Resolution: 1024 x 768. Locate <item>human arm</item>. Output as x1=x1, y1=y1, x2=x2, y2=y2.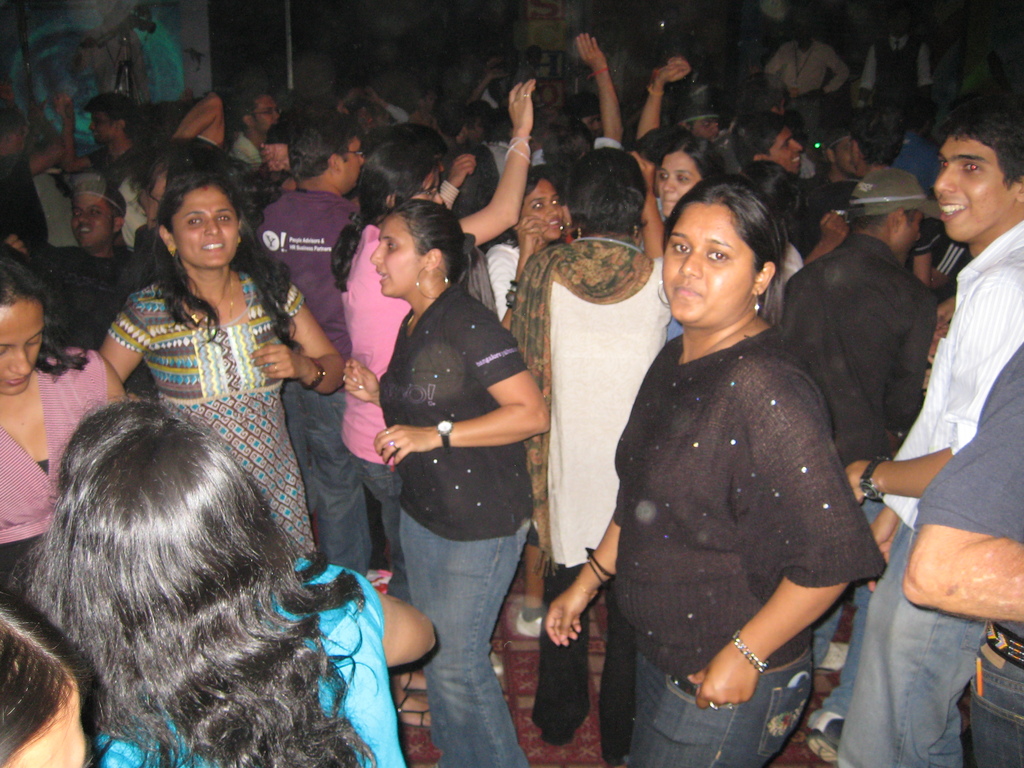
x1=913, y1=222, x2=938, y2=287.
